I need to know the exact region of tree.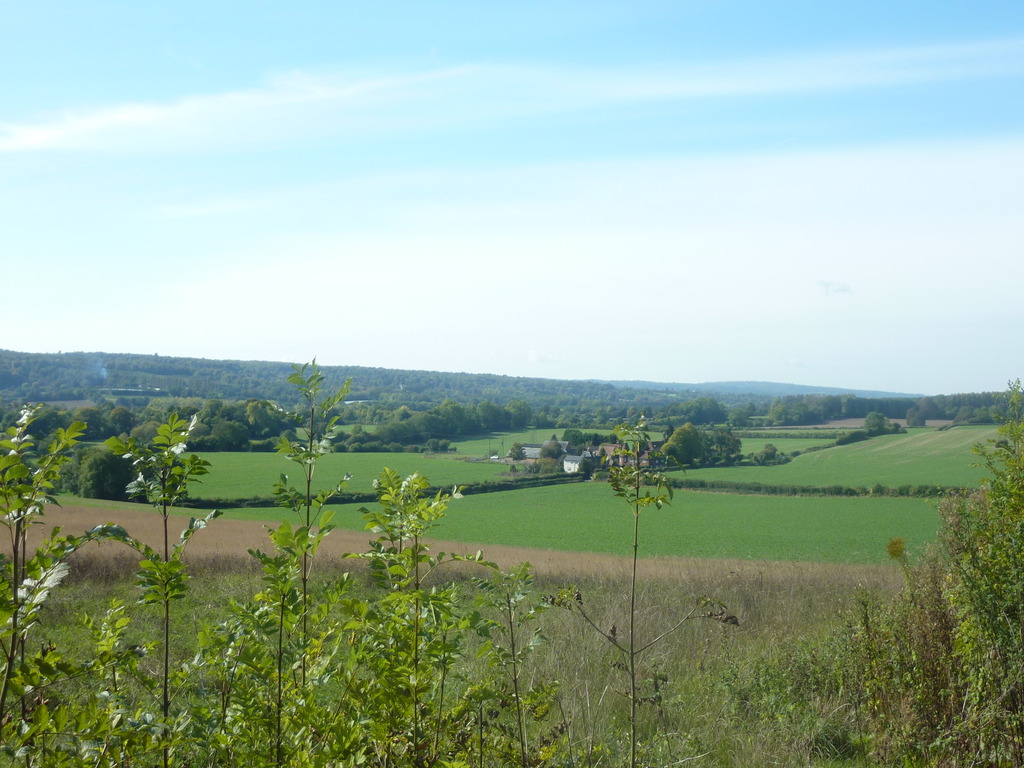
Region: [left=623, top=397, right=639, bottom=426].
